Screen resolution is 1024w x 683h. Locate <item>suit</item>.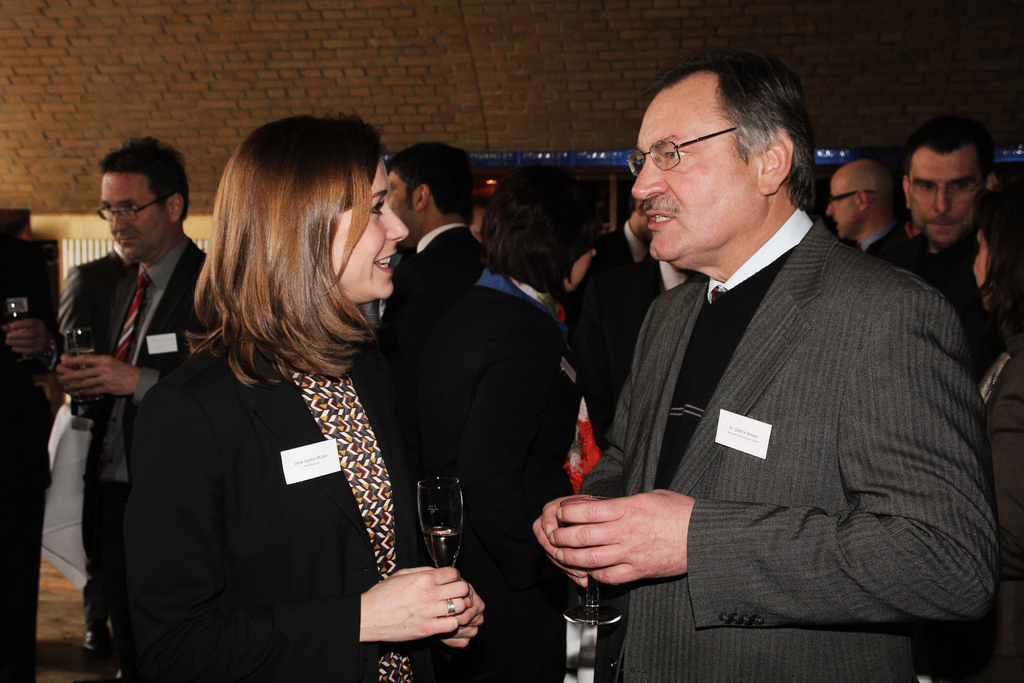
{"x1": 548, "y1": 123, "x2": 988, "y2": 657}.
